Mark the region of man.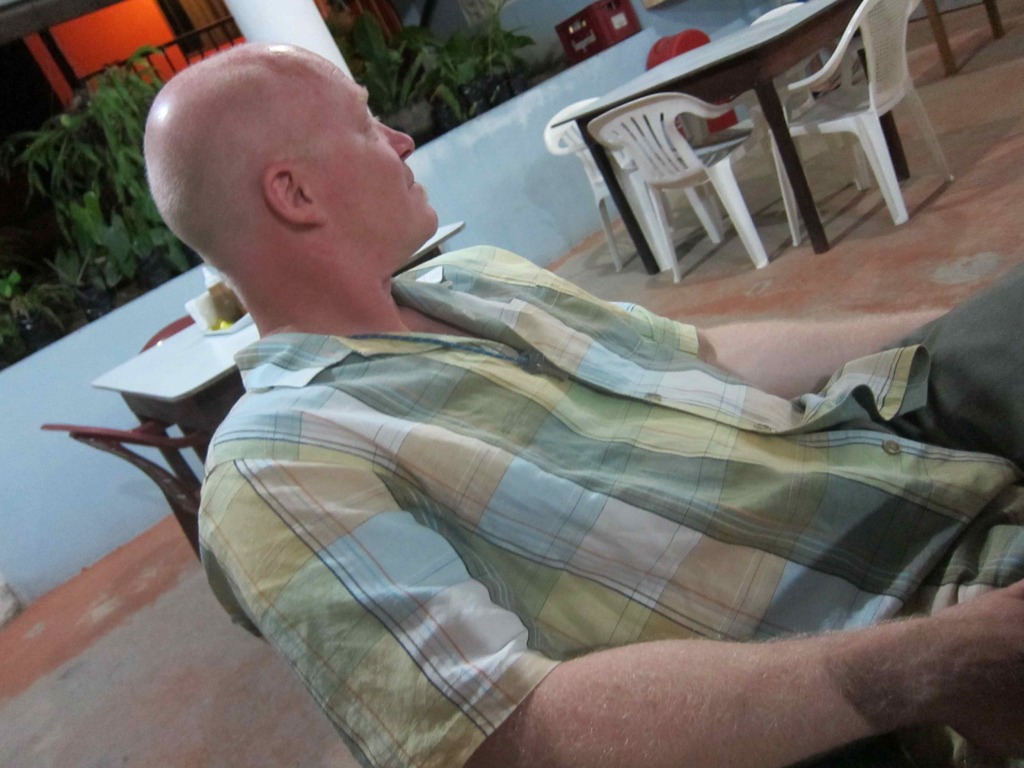
Region: 90:68:977:748.
